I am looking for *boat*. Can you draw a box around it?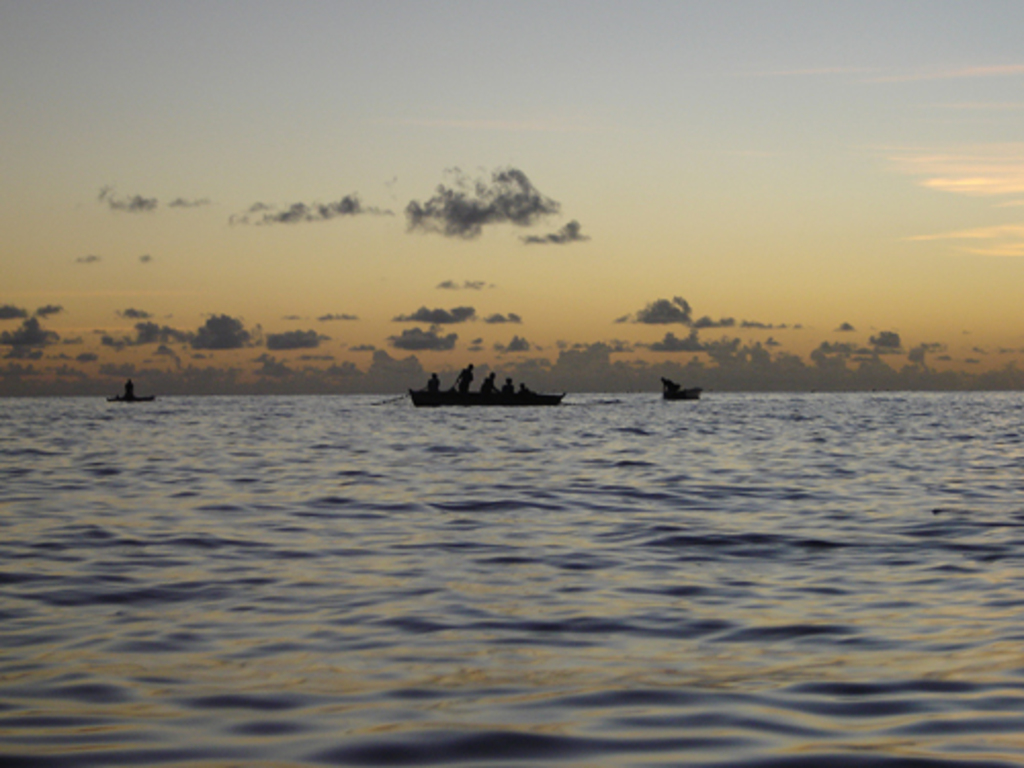
Sure, the bounding box is BBox(403, 387, 565, 408).
